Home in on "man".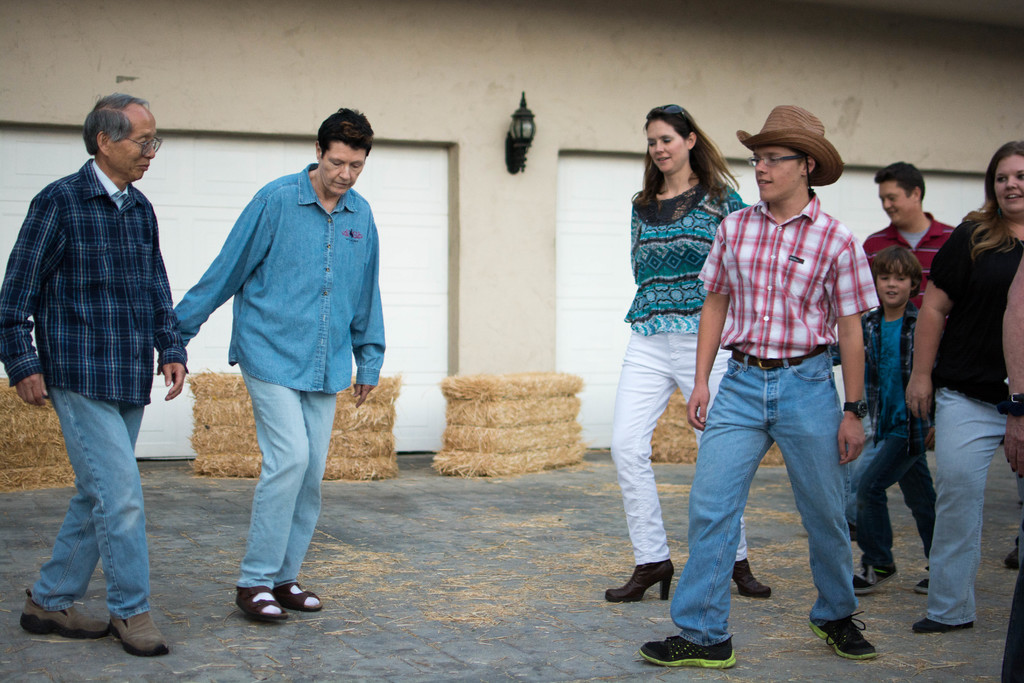
Homed in at [x1=0, y1=93, x2=189, y2=656].
